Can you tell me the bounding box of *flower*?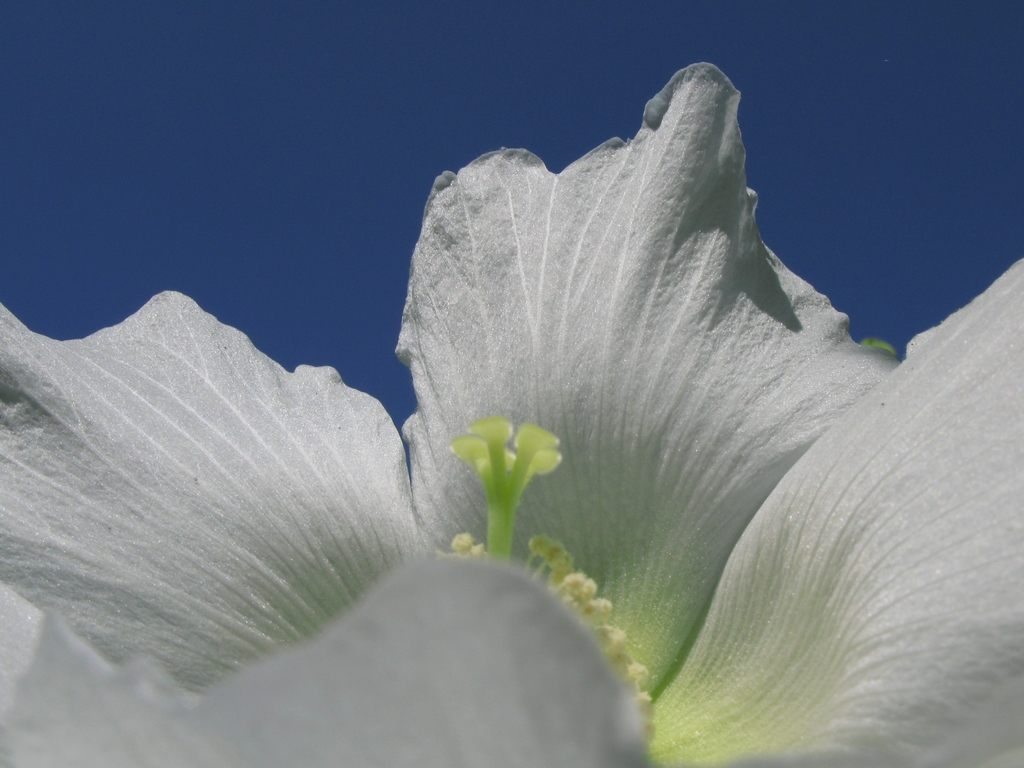
bbox=[0, 60, 1023, 767].
